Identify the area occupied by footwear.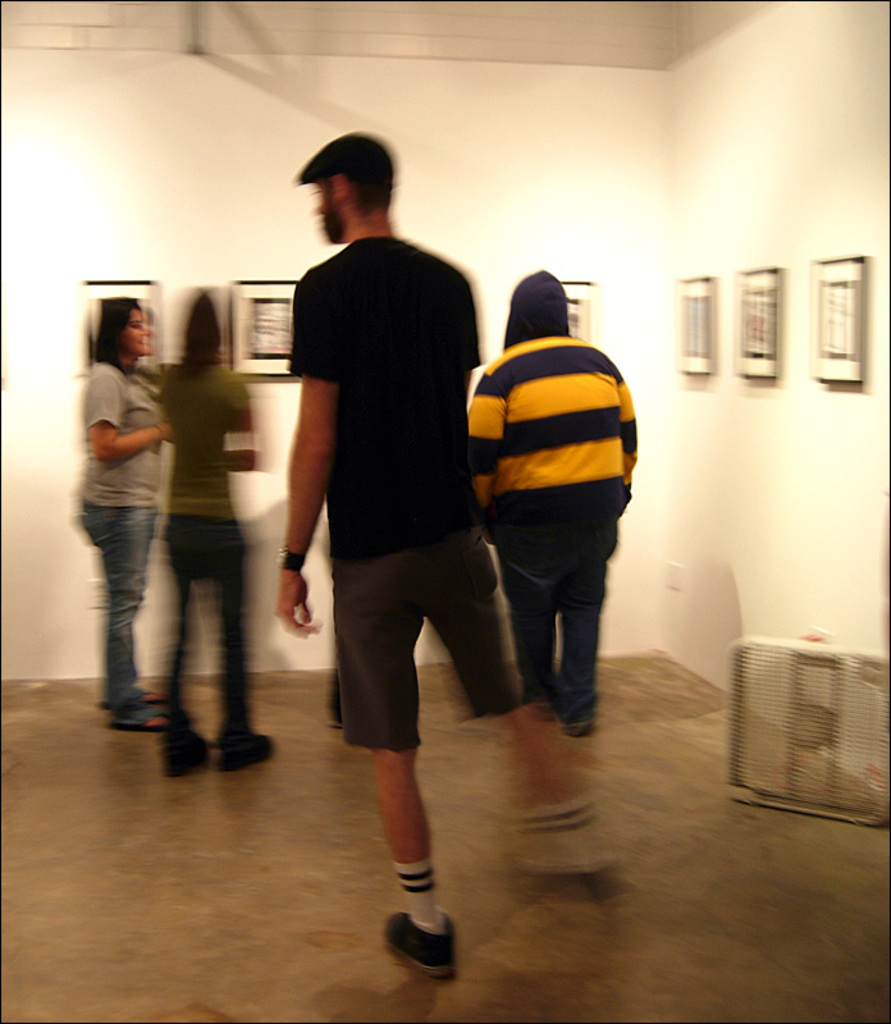
Area: x1=91 y1=690 x2=169 y2=710.
